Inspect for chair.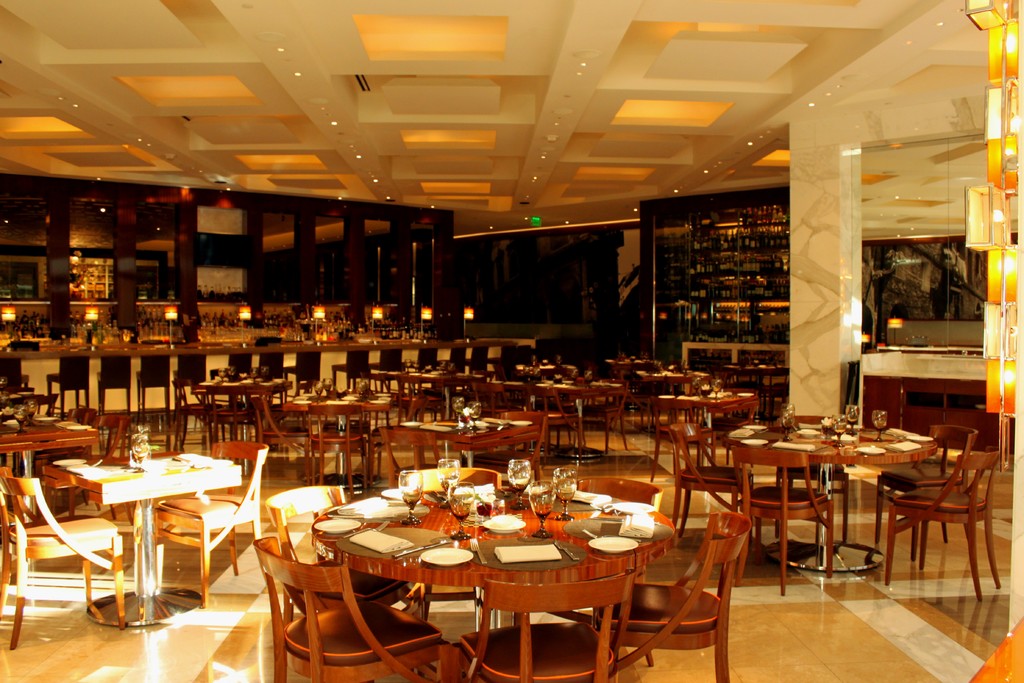
Inspection: bbox=(400, 466, 519, 631).
